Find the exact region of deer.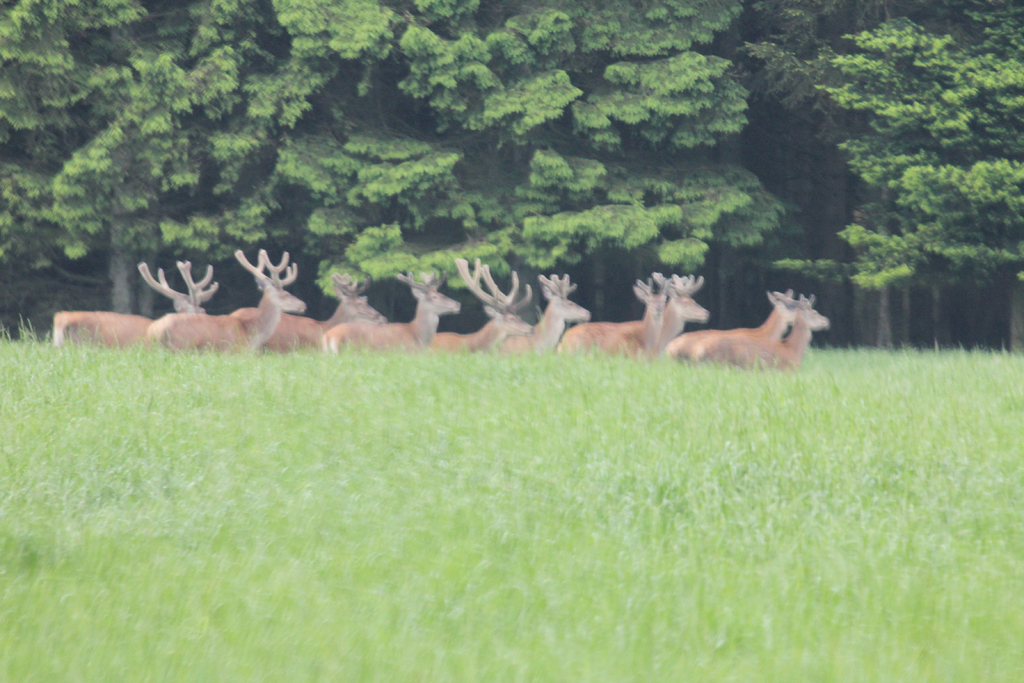
Exact region: {"left": 269, "top": 278, "right": 387, "bottom": 359}.
